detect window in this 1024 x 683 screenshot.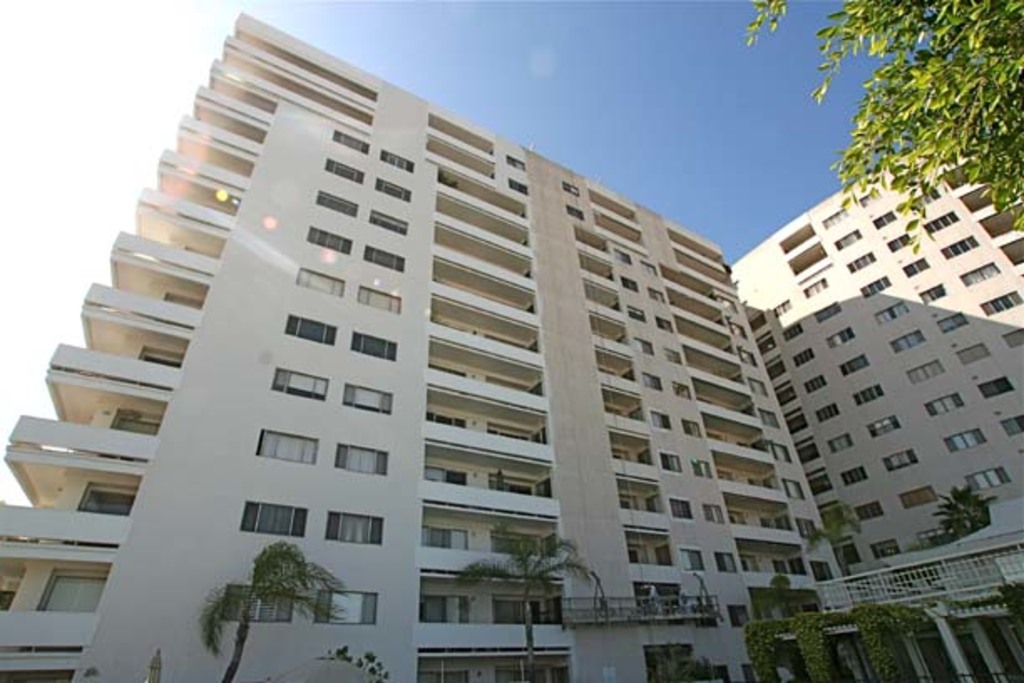
Detection: <bbox>693, 460, 708, 477</bbox>.
